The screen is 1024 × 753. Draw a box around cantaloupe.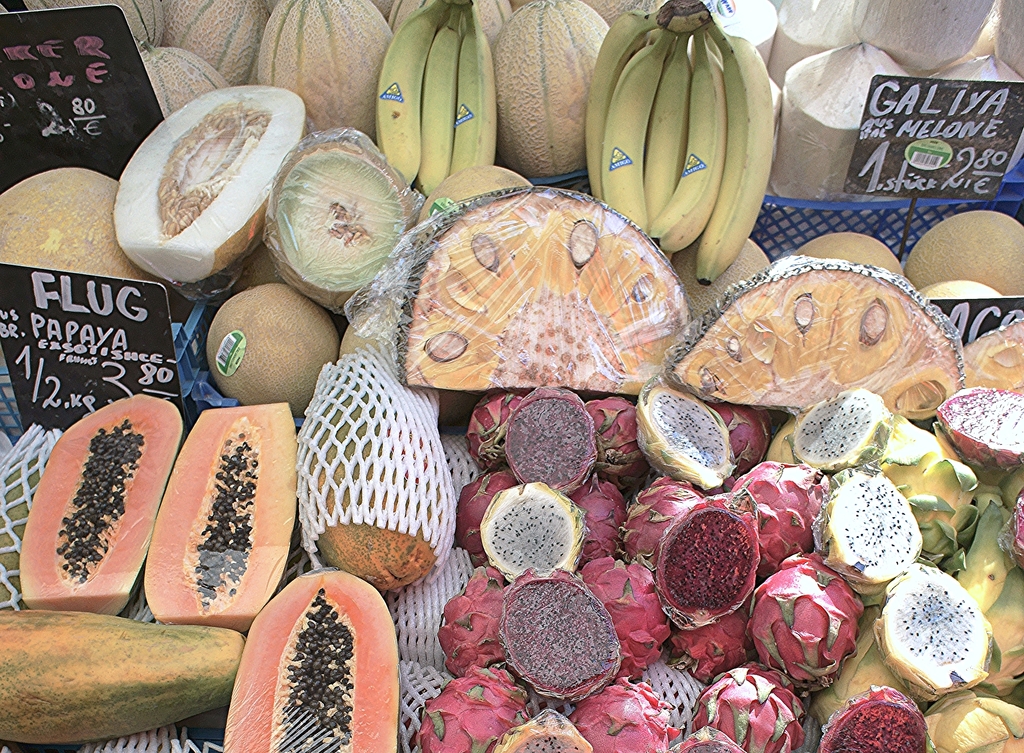
671,240,767,314.
